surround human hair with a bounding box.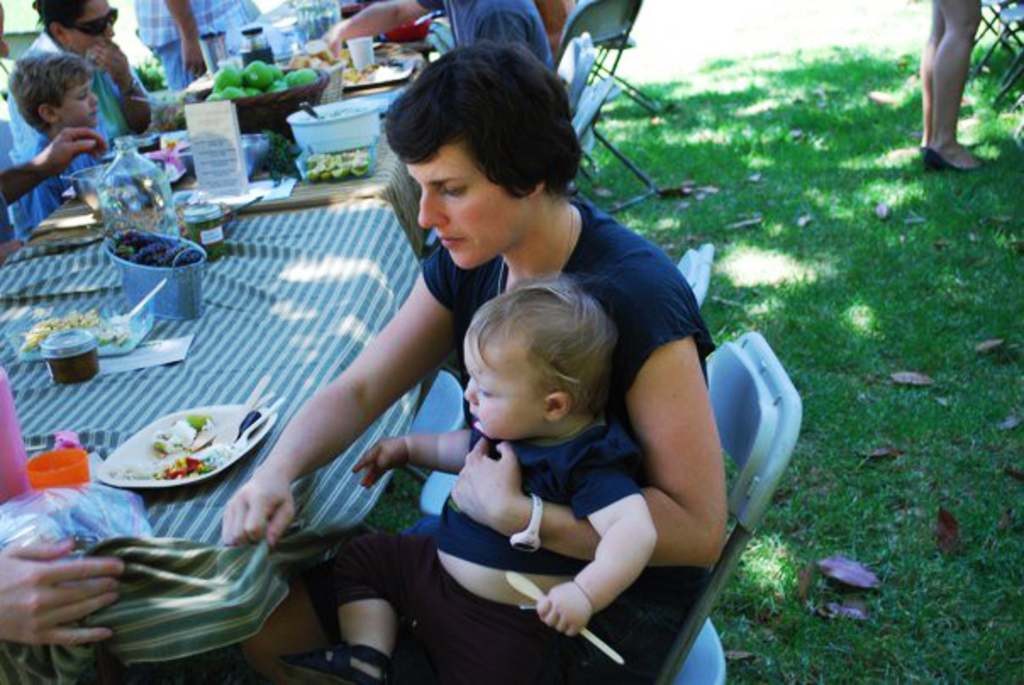
crop(451, 270, 619, 446).
